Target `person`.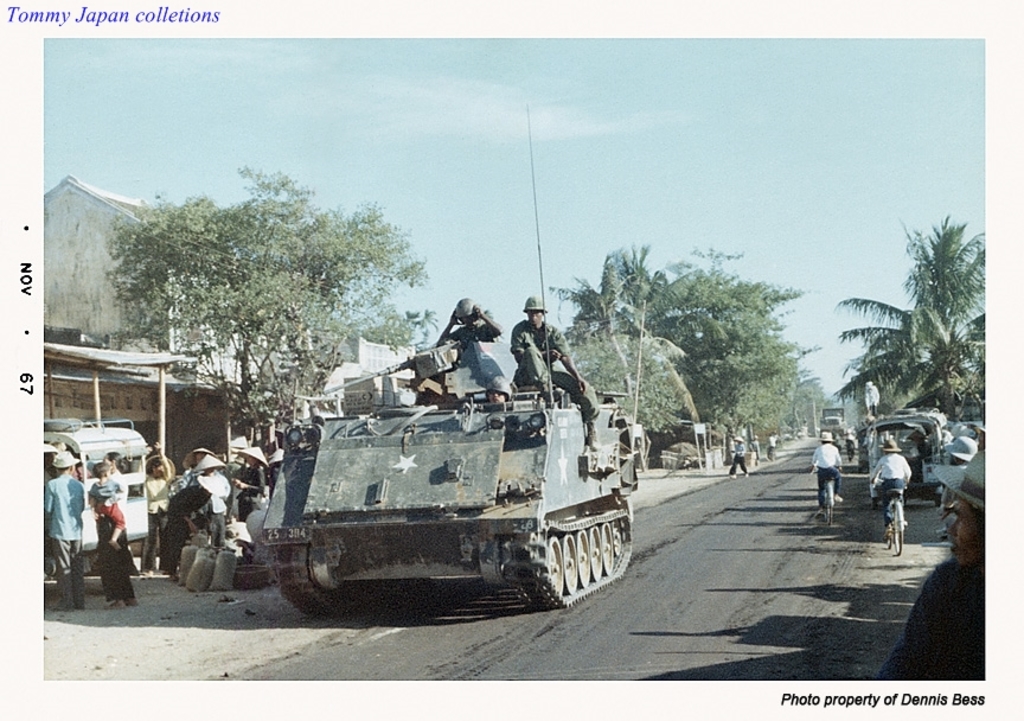
Target region: [485,375,510,403].
